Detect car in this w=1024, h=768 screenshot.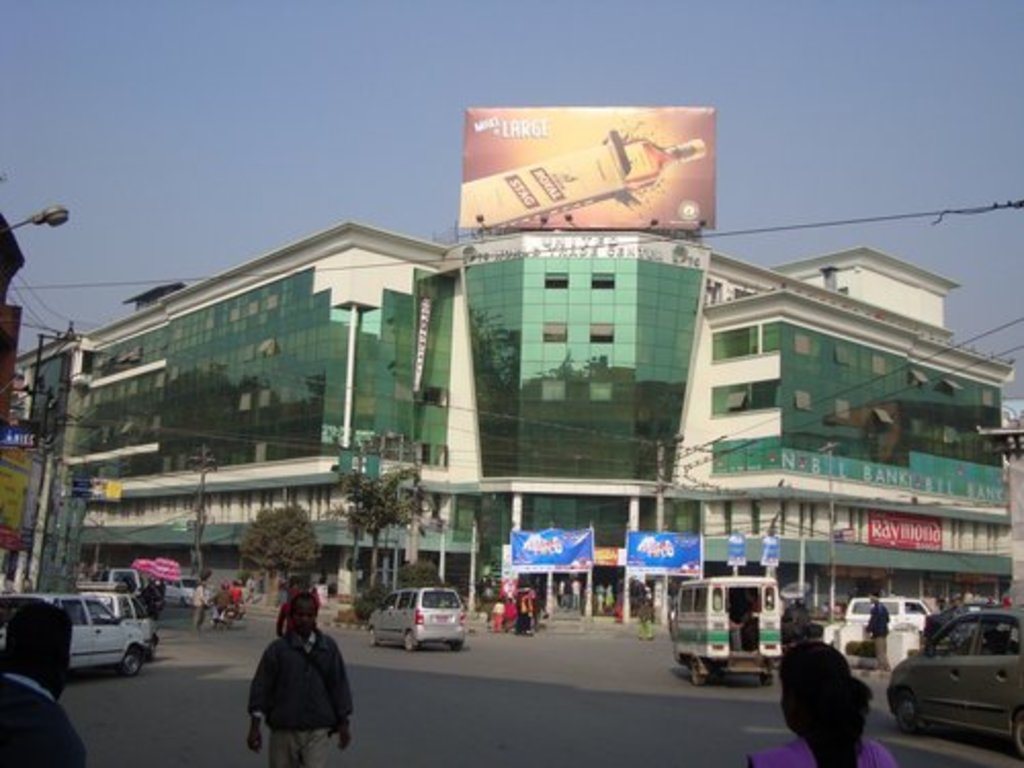
Detection: [166, 571, 205, 602].
